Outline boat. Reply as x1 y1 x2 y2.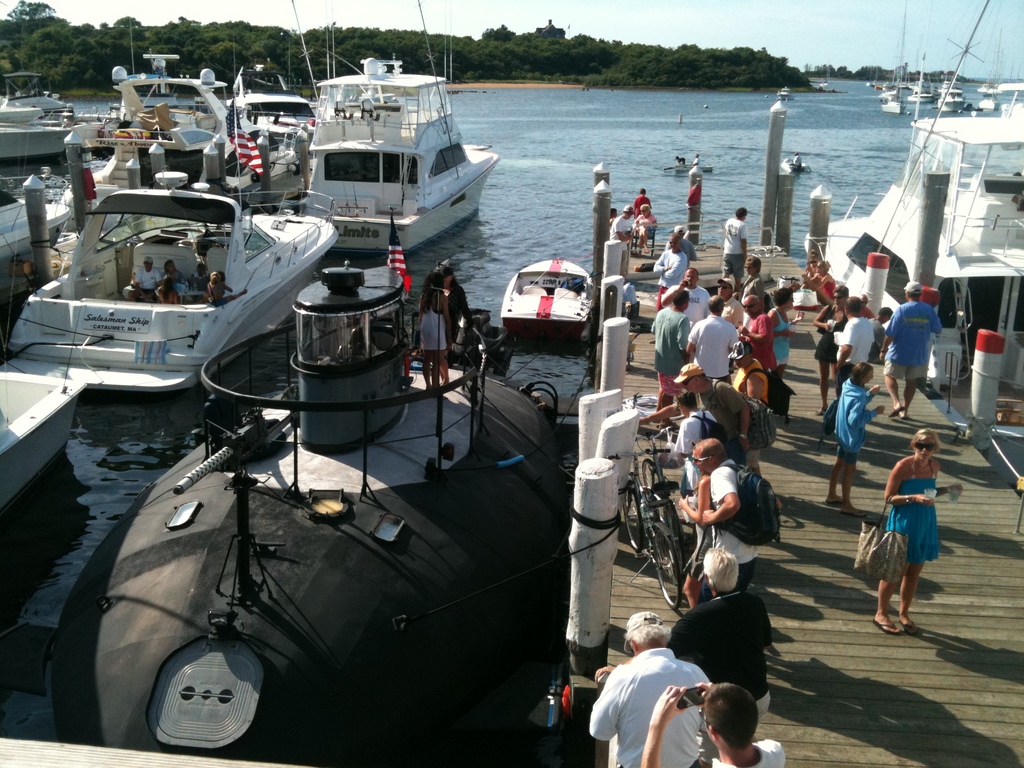
0 375 85 511.
